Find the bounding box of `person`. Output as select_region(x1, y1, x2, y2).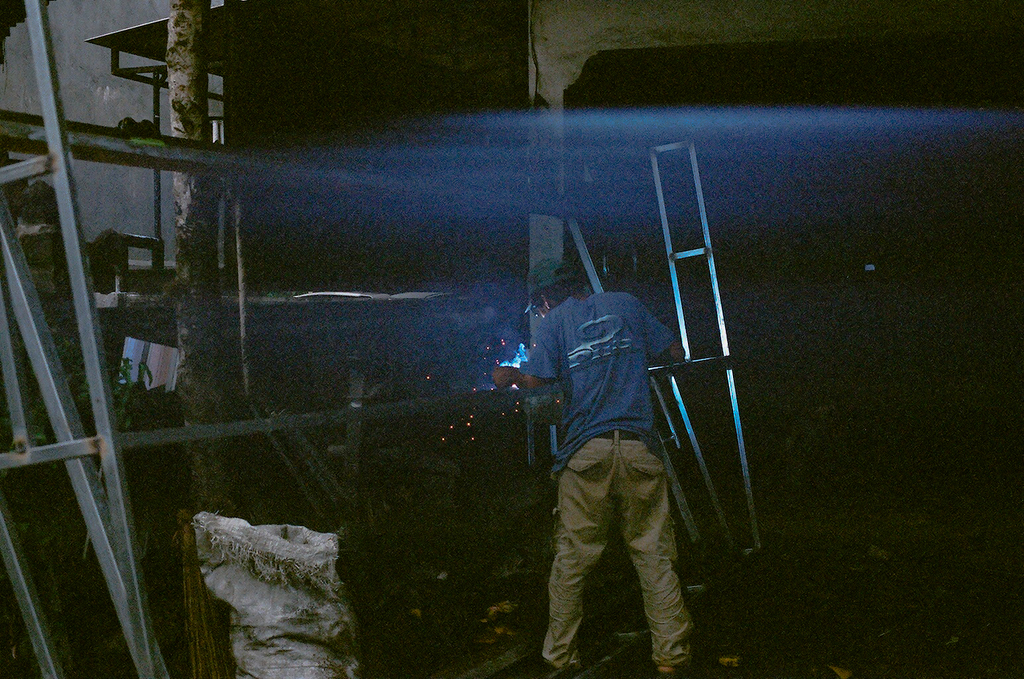
select_region(488, 255, 687, 678).
